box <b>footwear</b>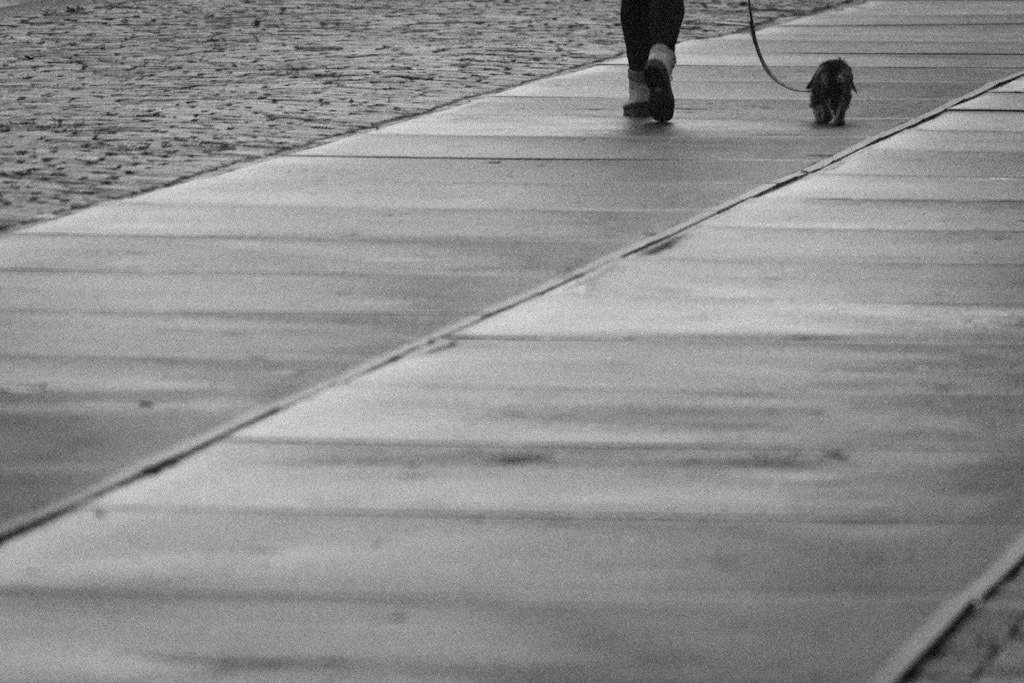
<box>626,70,652,118</box>
